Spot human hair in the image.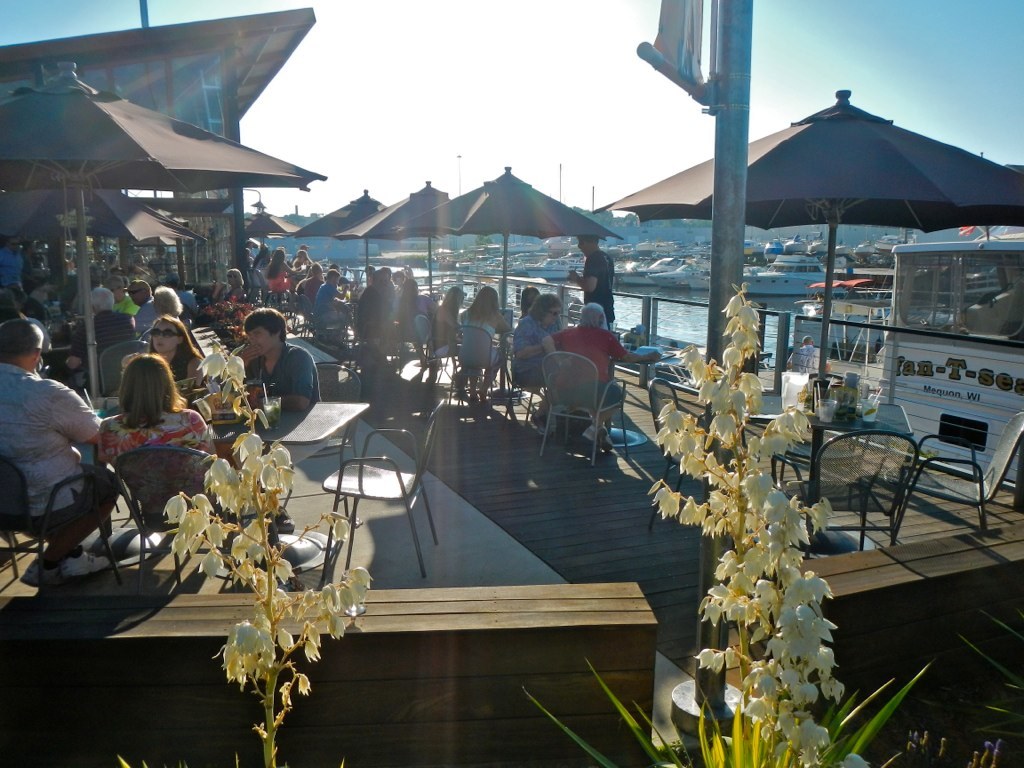
human hair found at box=[245, 306, 287, 342].
